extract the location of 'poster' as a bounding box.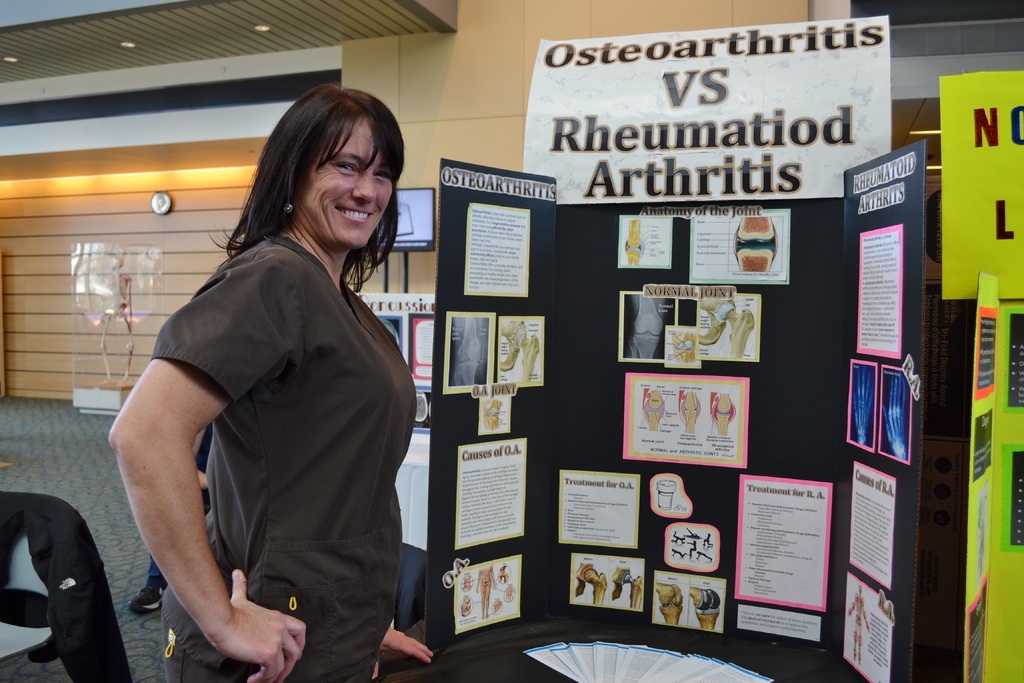
(left=856, top=220, right=902, bottom=357).
